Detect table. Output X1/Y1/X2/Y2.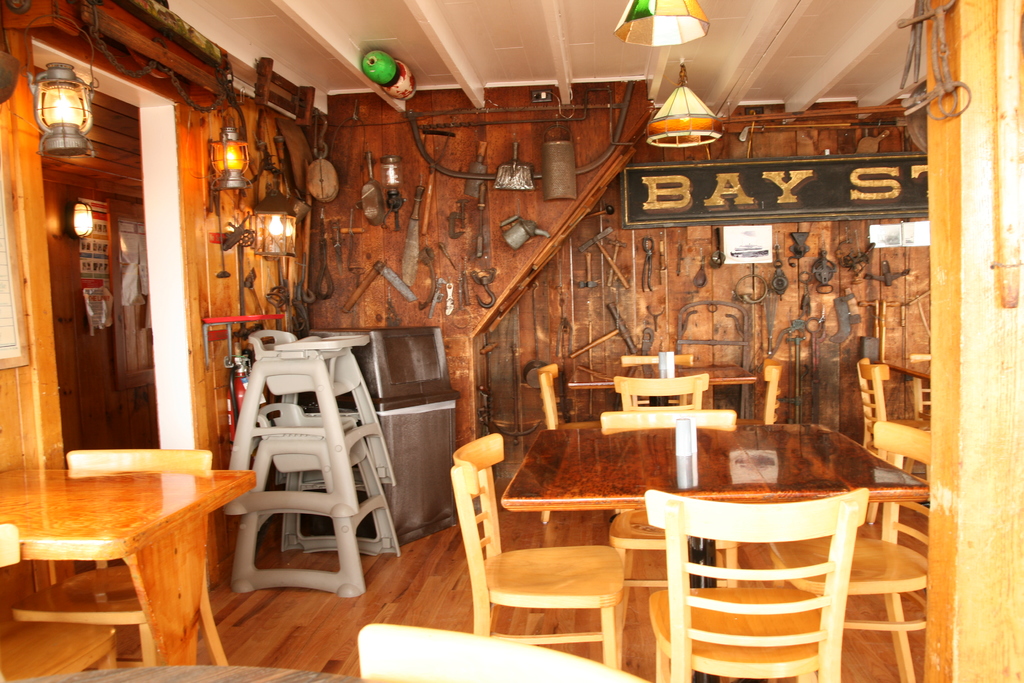
16/438/246/661.
